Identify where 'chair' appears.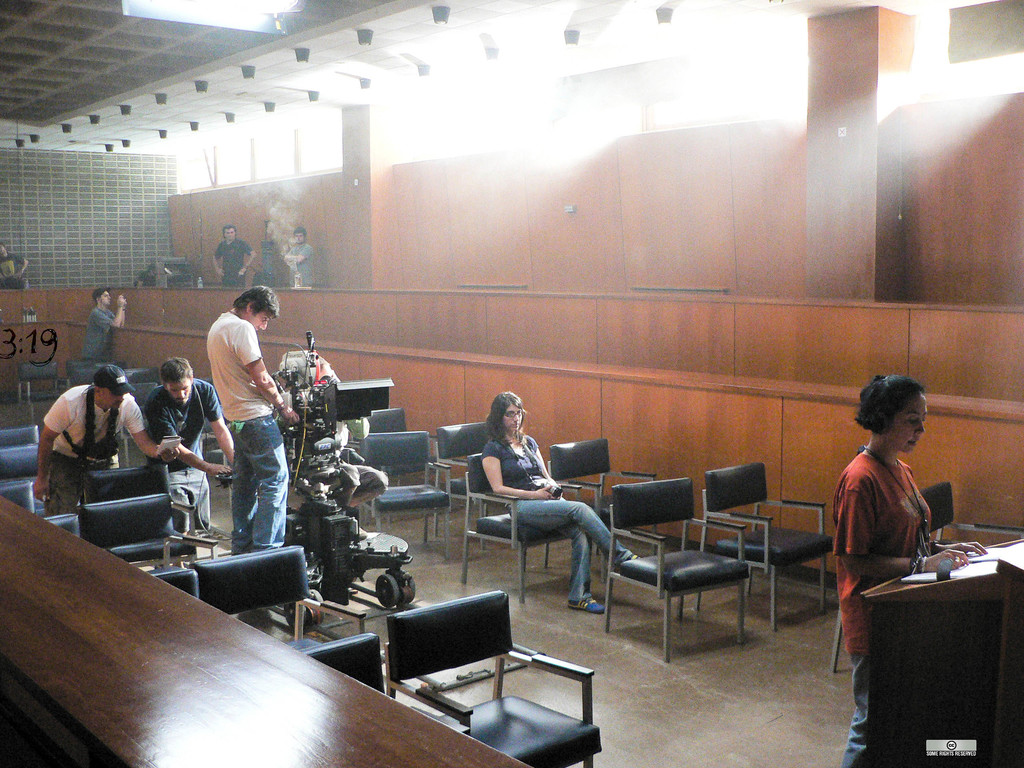
Appears at l=546, t=436, r=659, b=547.
